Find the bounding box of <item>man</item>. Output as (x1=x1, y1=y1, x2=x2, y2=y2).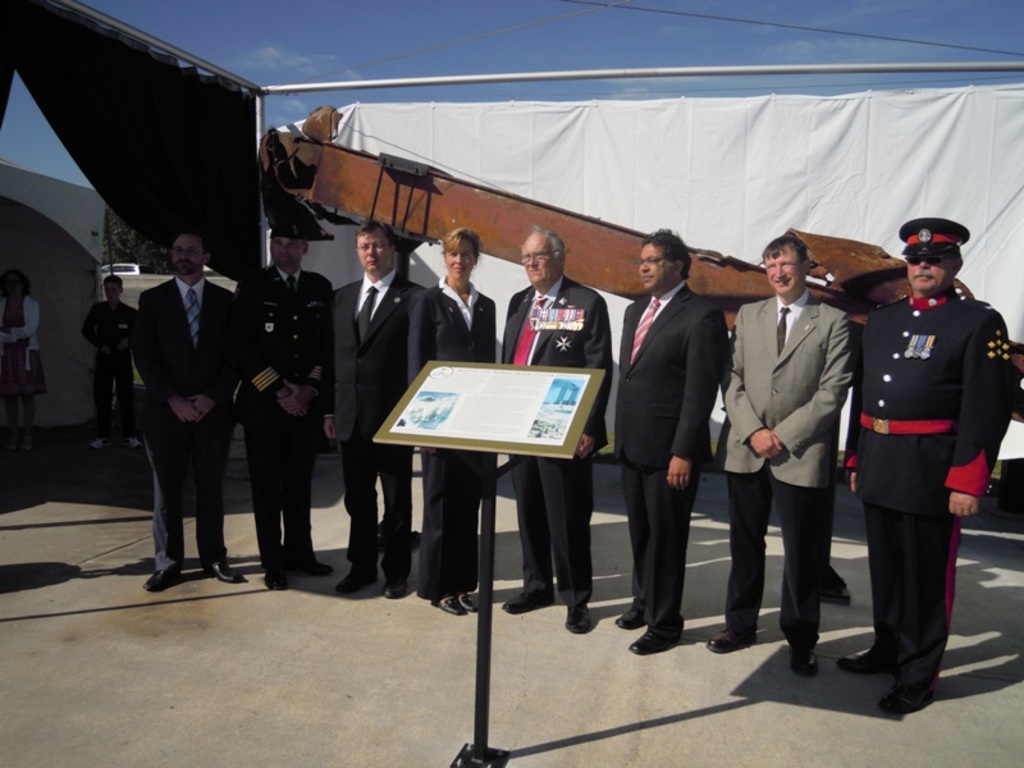
(x1=81, y1=274, x2=145, y2=452).
